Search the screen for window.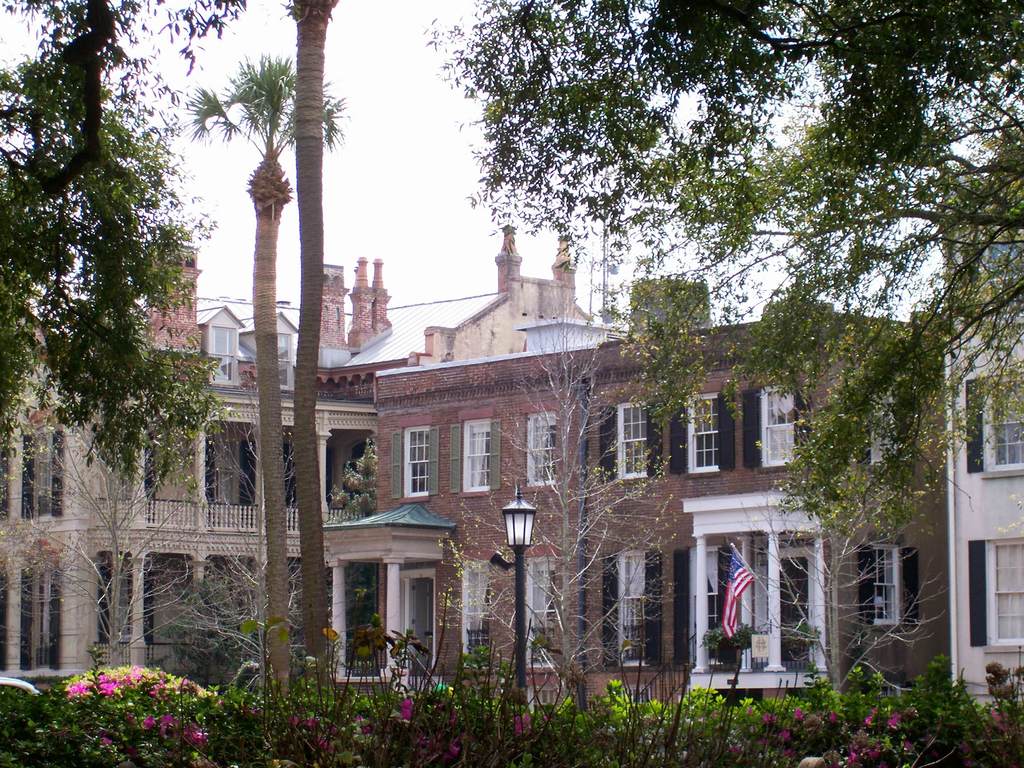
Found at crop(528, 413, 554, 487).
